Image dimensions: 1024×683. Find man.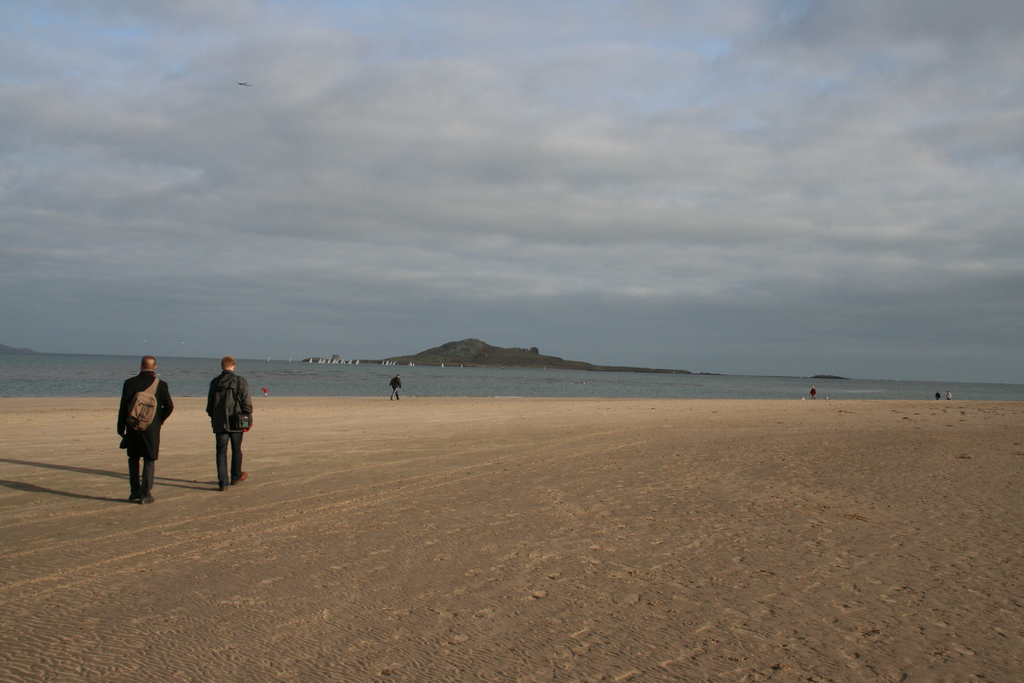
(x1=388, y1=374, x2=404, y2=403).
